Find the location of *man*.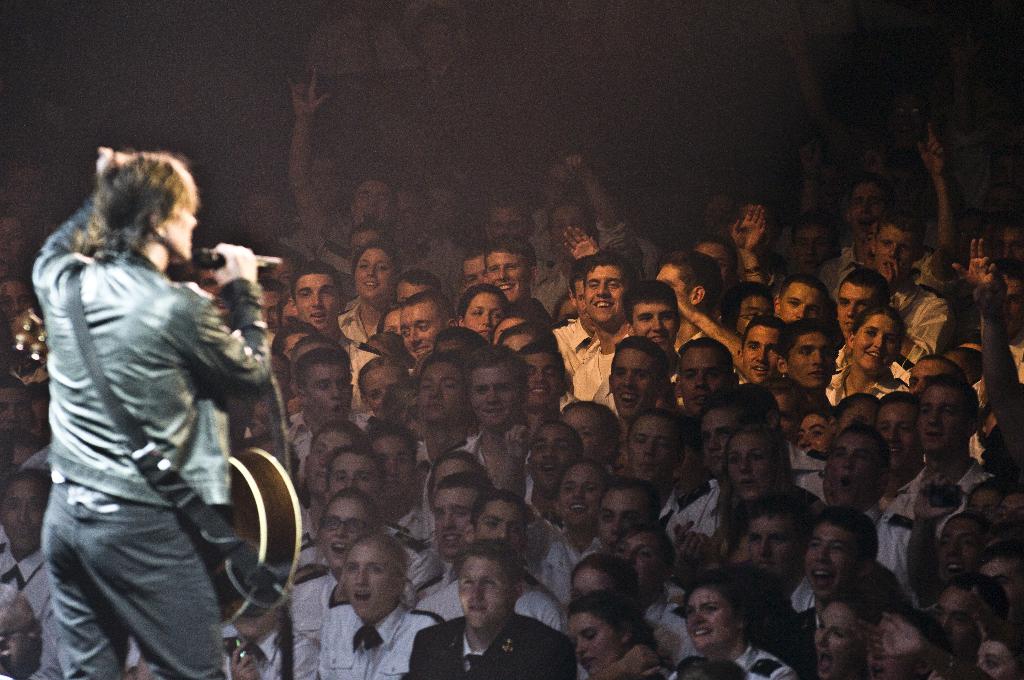
Location: {"left": 737, "top": 314, "right": 788, "bottom": 381}.
